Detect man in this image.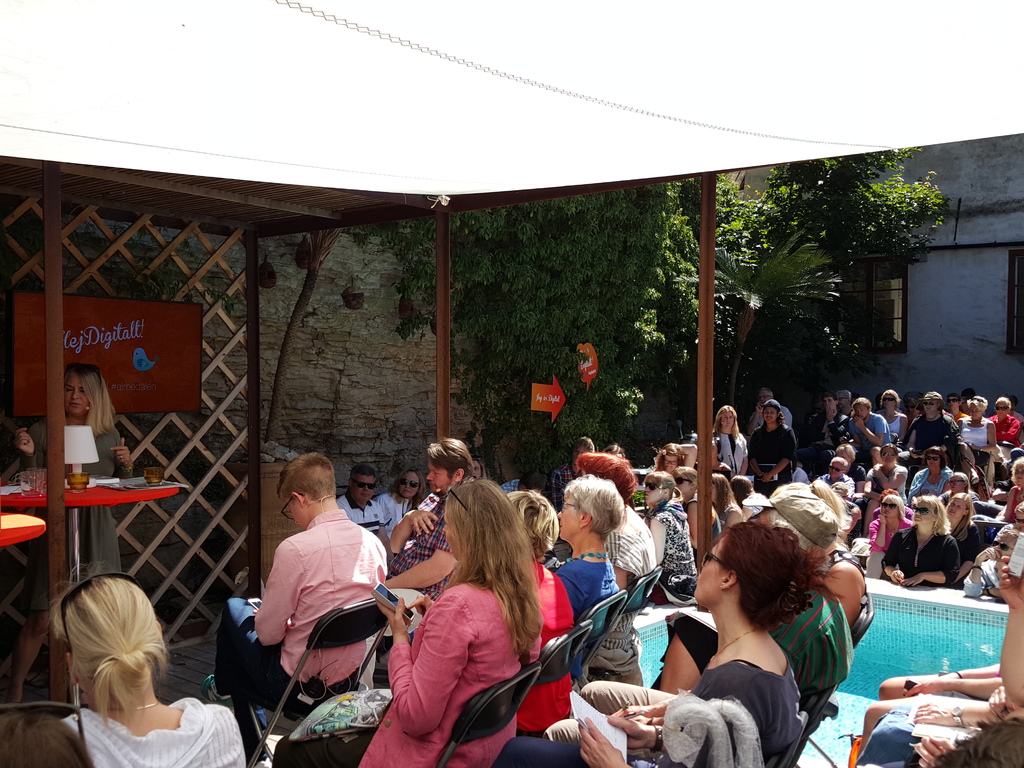
Detection: box(838, 392, 852, 413).
